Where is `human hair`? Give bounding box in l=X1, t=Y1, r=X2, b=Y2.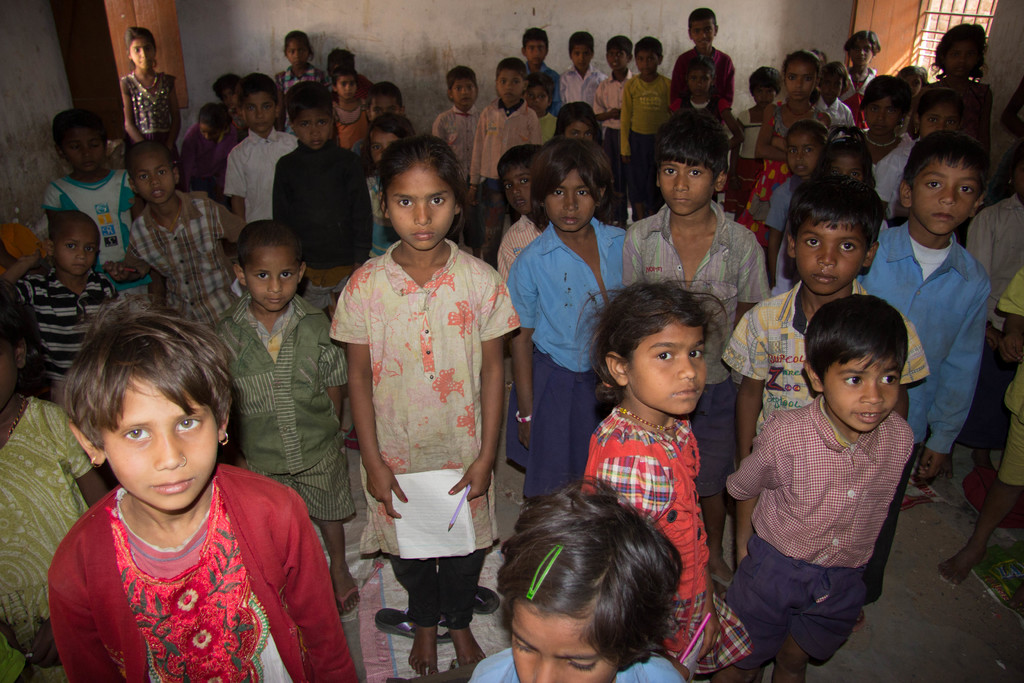
l=689, t=55, r=714, b=75.
